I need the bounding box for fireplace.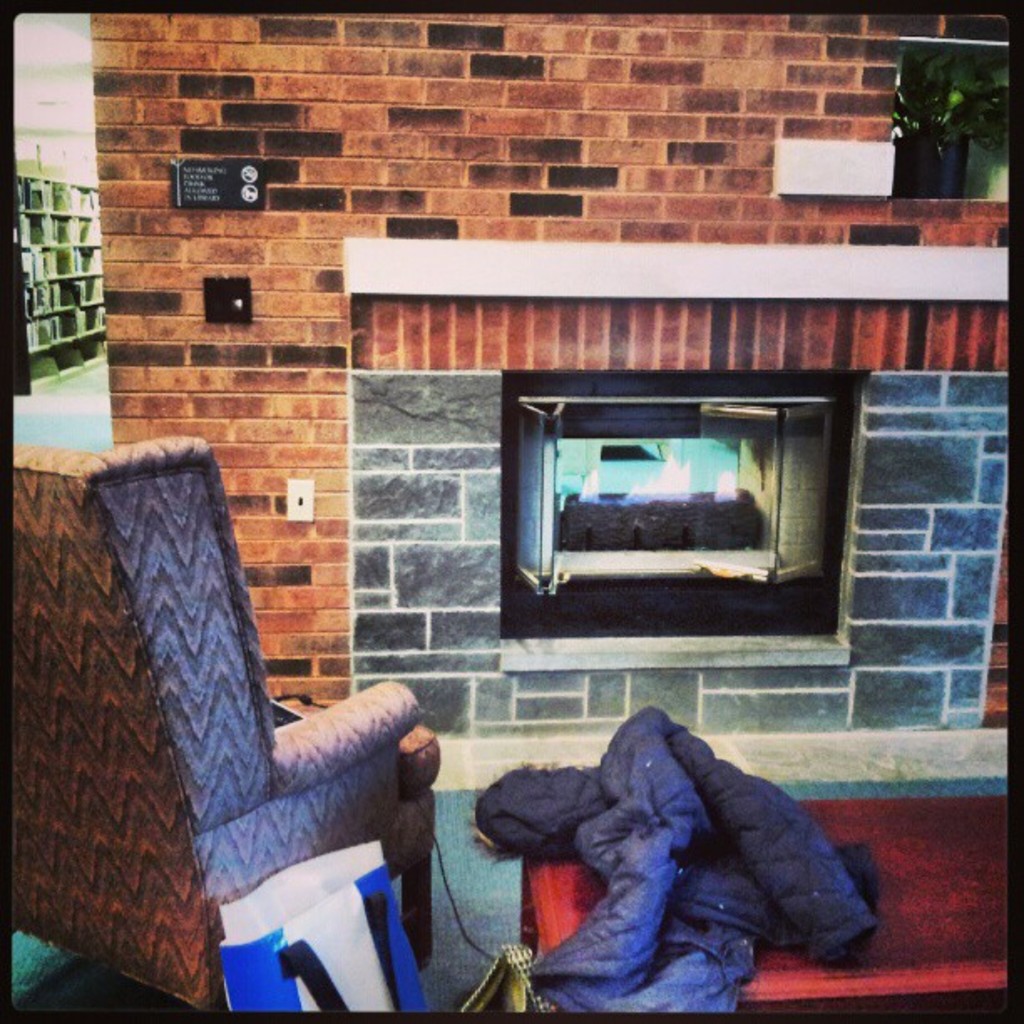
Here it is: 343:231:1022:730.
